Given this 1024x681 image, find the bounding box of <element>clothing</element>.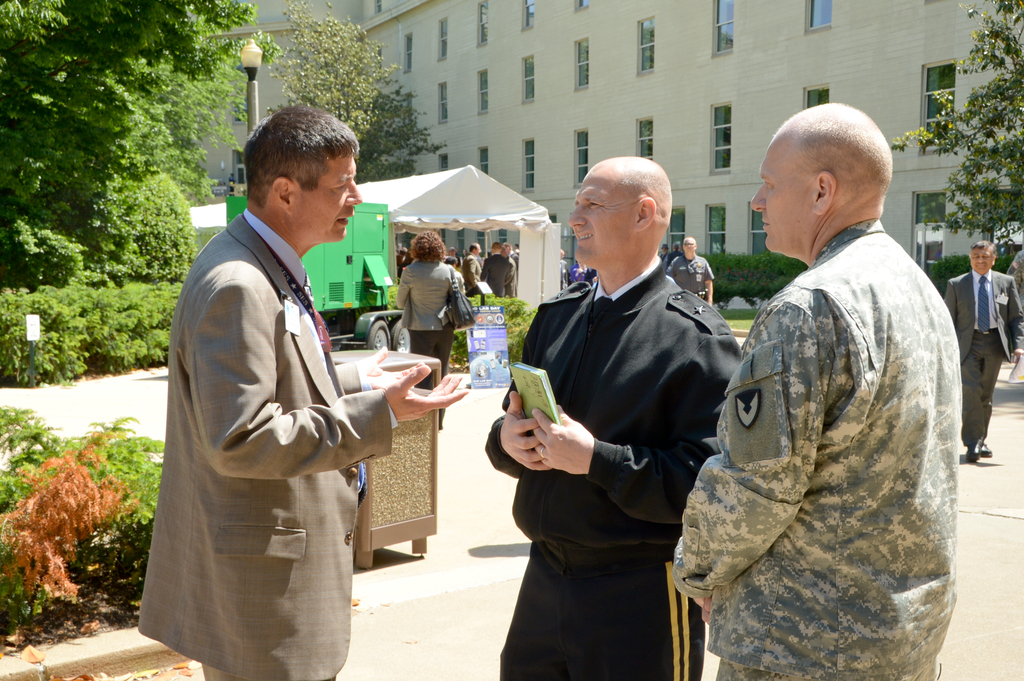
403:260:473:340.
